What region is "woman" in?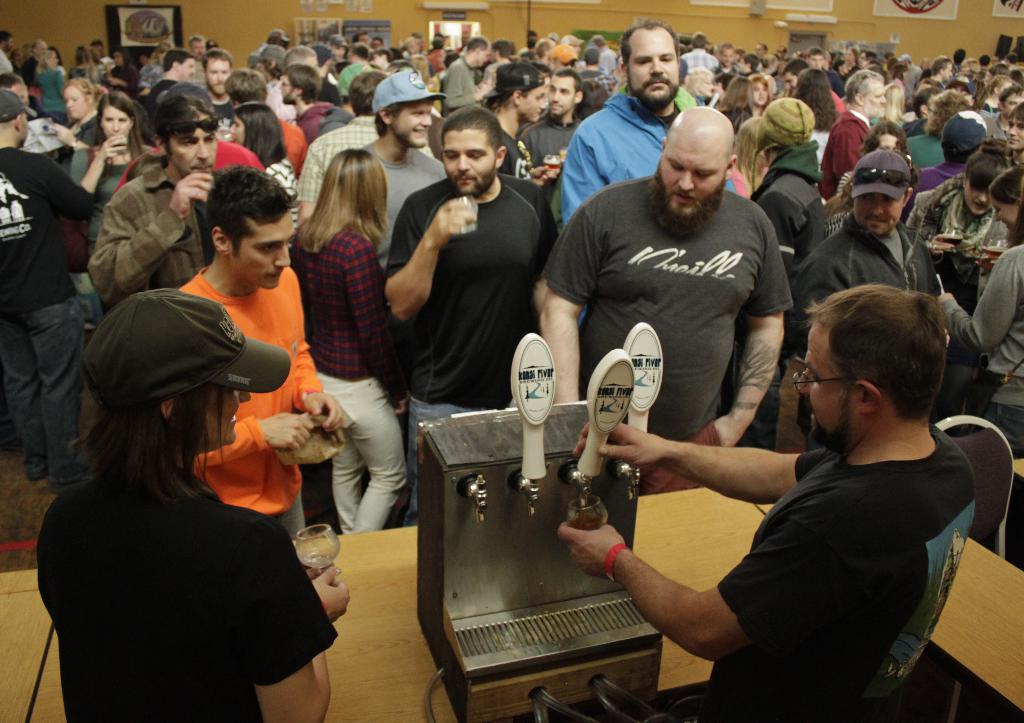
936, 167, 1023, 459.
